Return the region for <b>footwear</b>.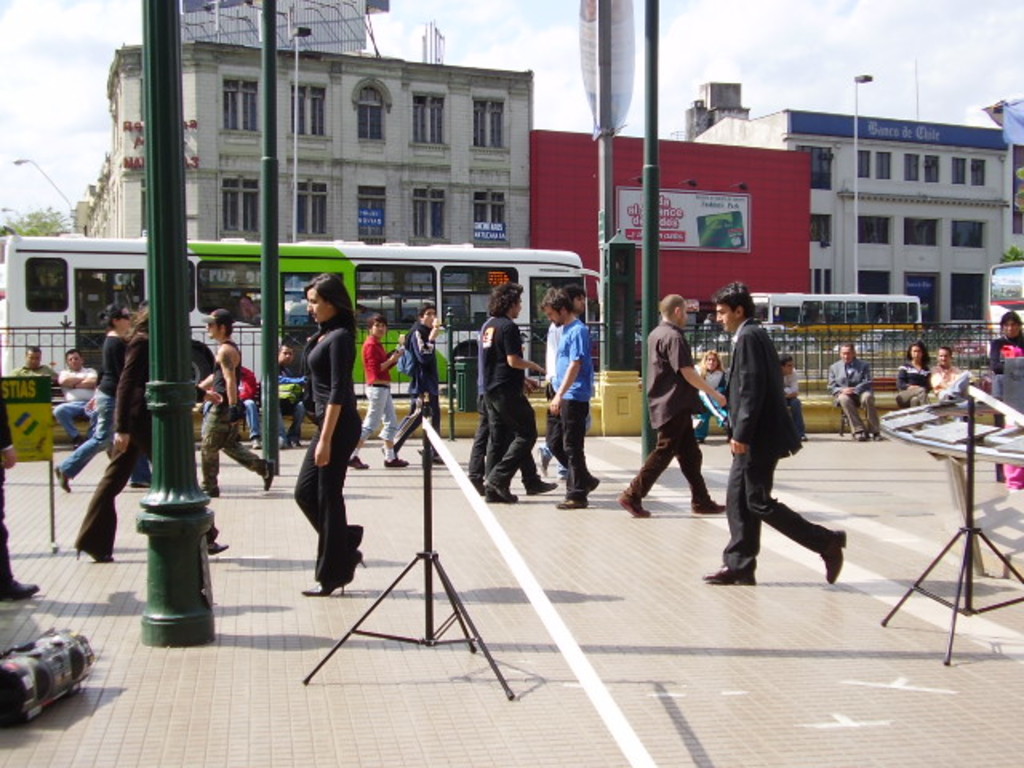
select_region(54, 462, 74, 493).
